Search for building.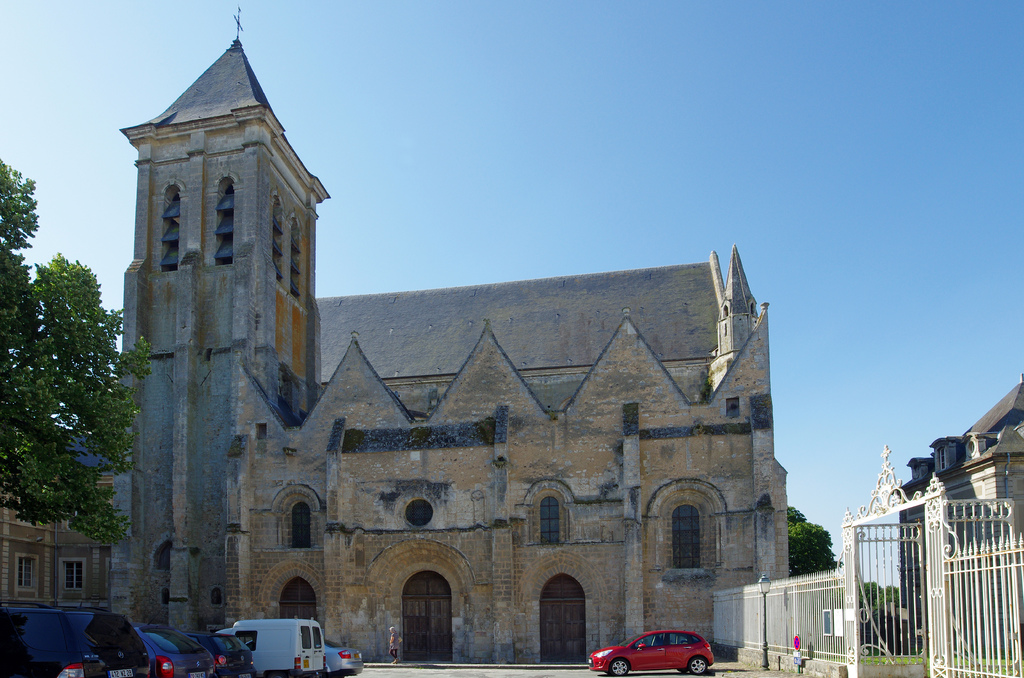
Found at [0,433,109,677].
